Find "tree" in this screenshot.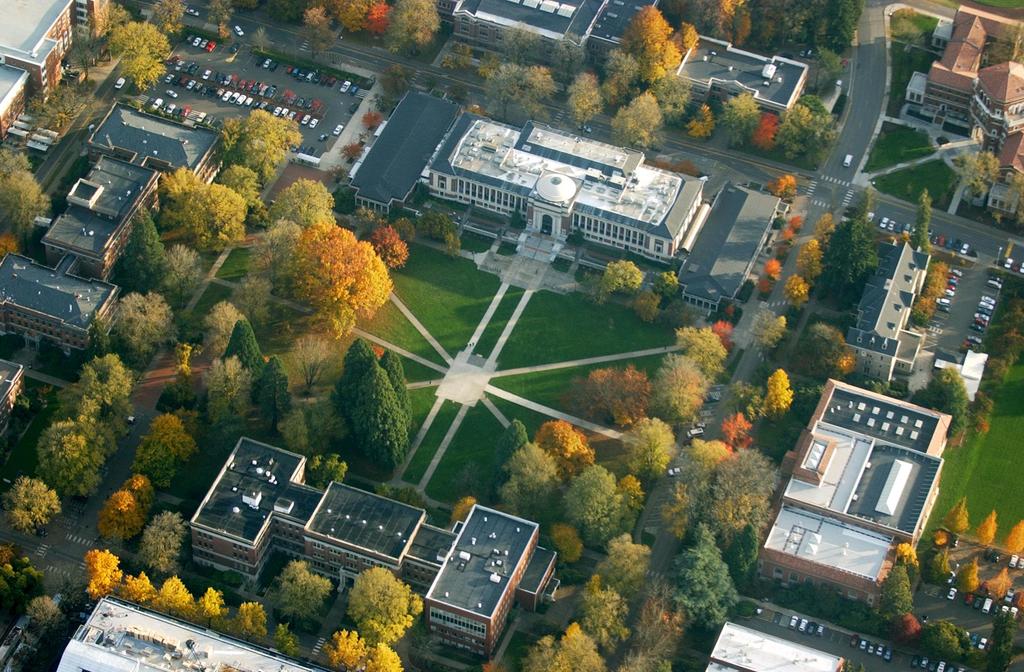
The bounding box for "tree" is select_region(456, 459, 490, 496).
